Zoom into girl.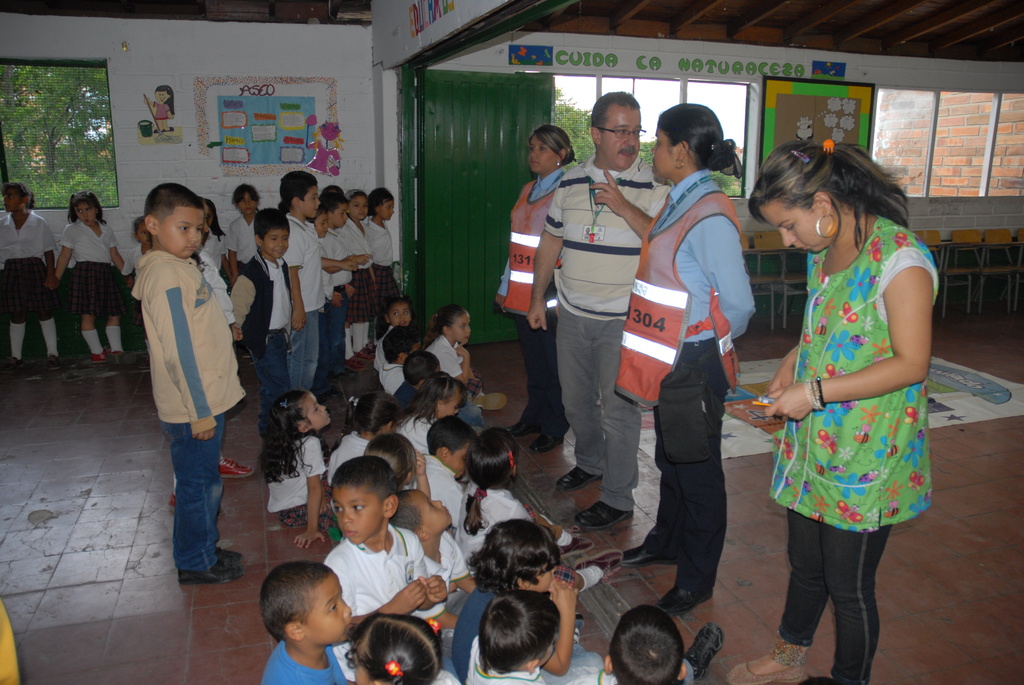
Zoom target: BBox(200, 200, 234, 279).
